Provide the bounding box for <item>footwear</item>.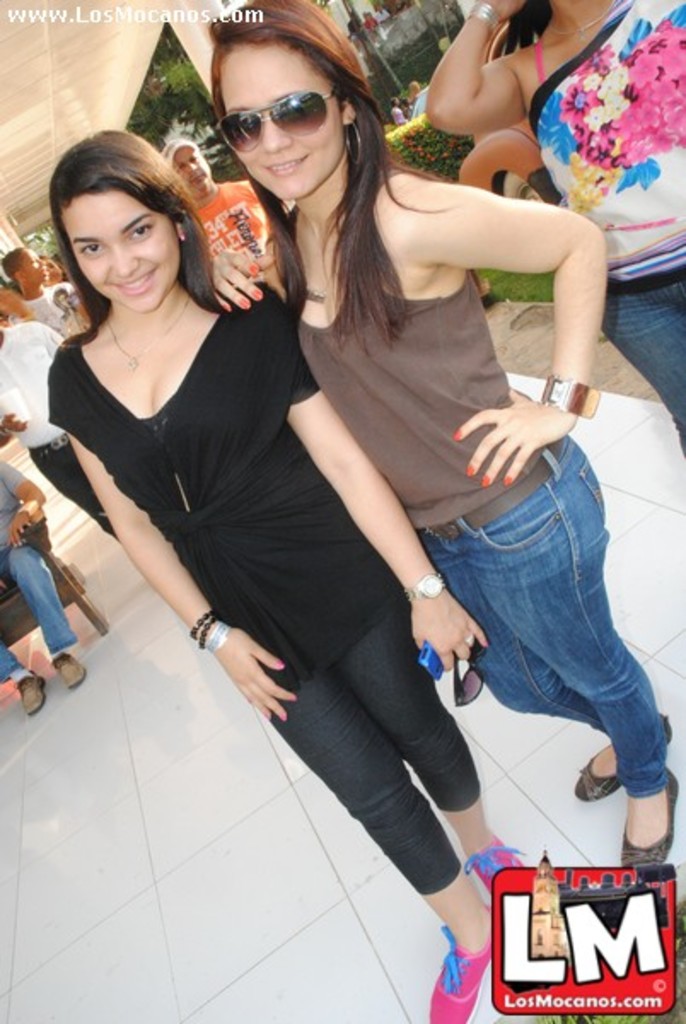
left=12, top=664, right=44, bottom=717.
